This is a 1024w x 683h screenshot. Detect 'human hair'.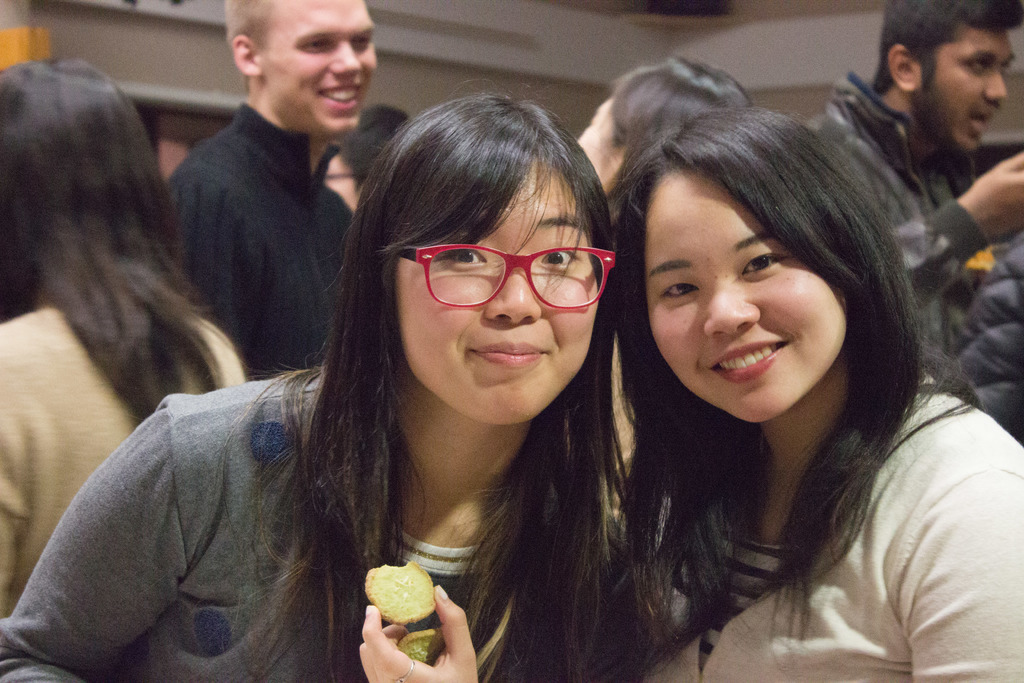
Rect(234, 90, 636, 649).
